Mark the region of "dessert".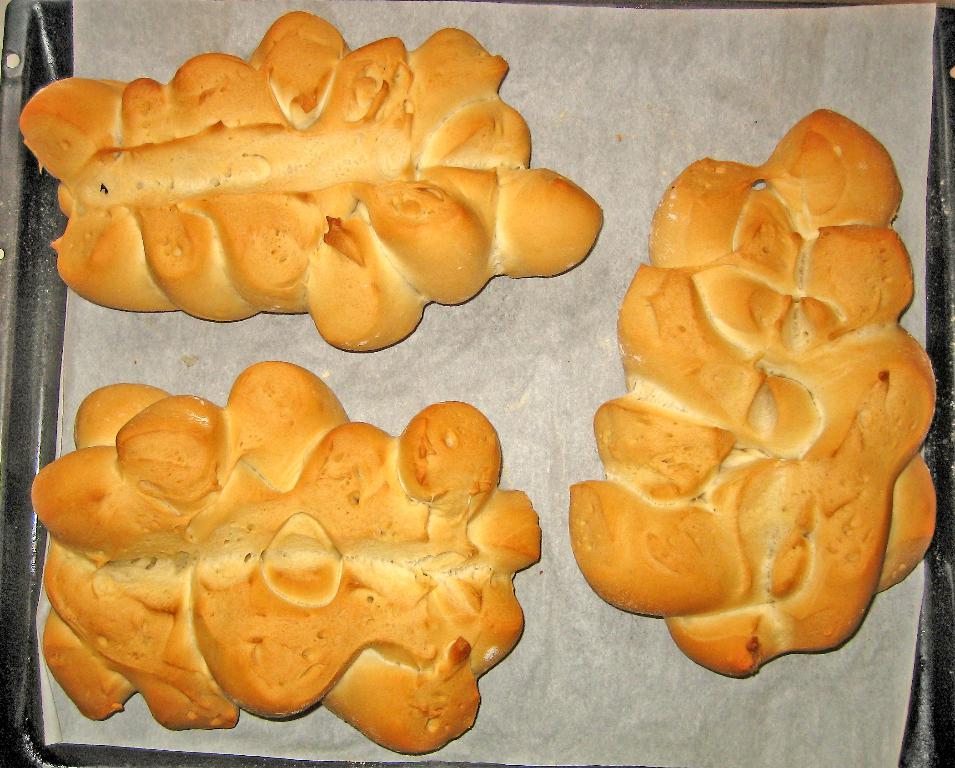
Region: <bbox>33, 388, 480, 748</bbox>.
